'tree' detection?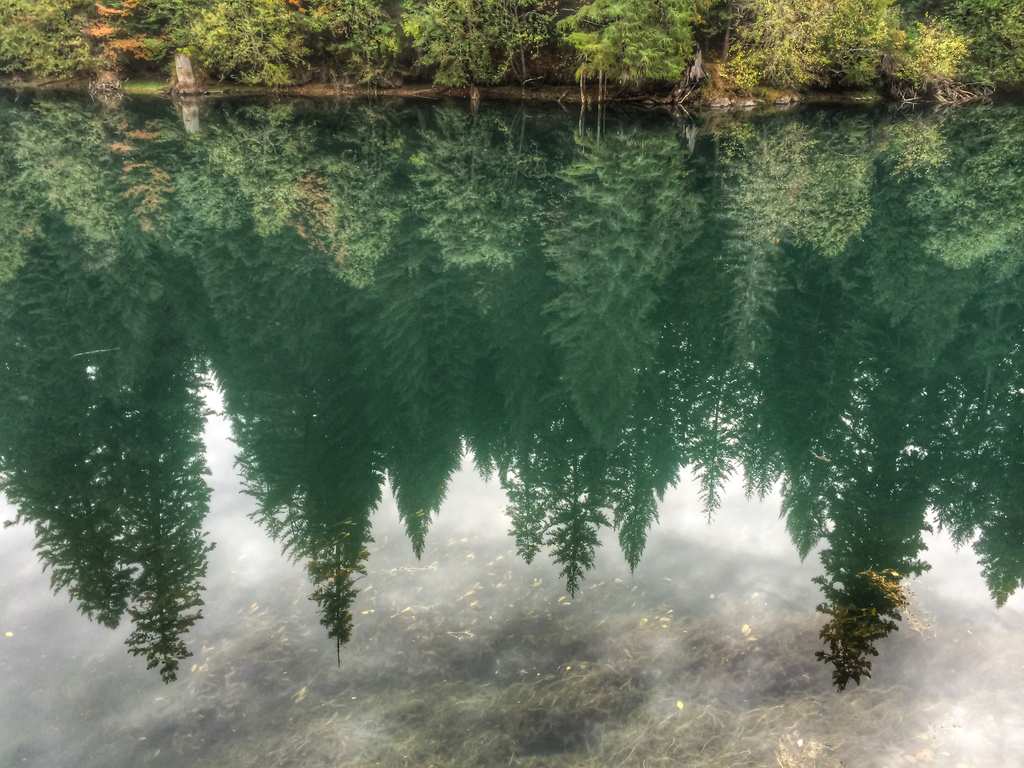
x1=1, y1=0, x2=95, y2=80
